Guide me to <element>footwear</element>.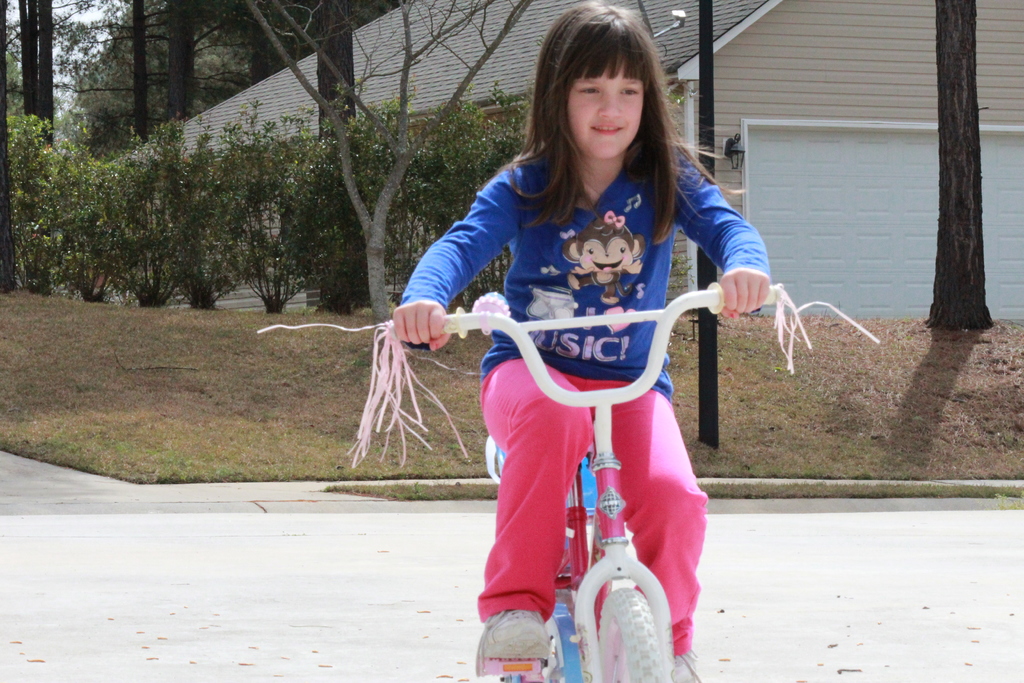
Guidance: (666,650,699,682).
